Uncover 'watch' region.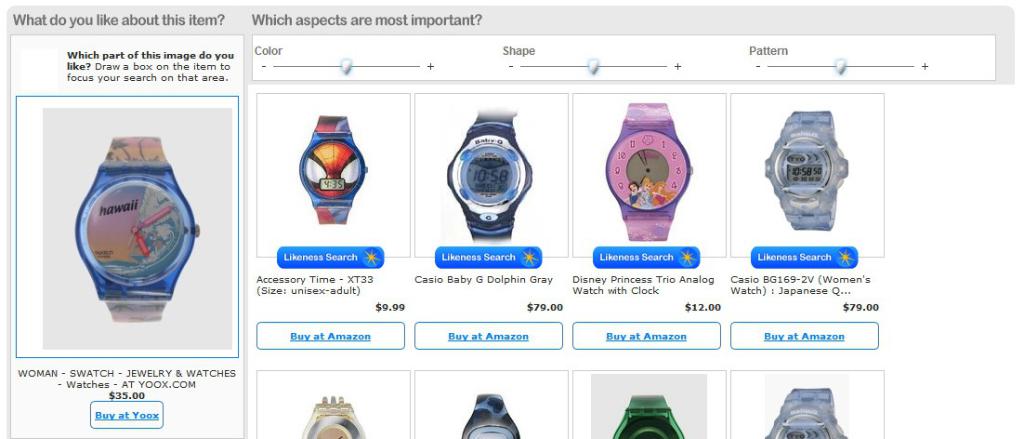
Uncovered: 298,114,367,226.
